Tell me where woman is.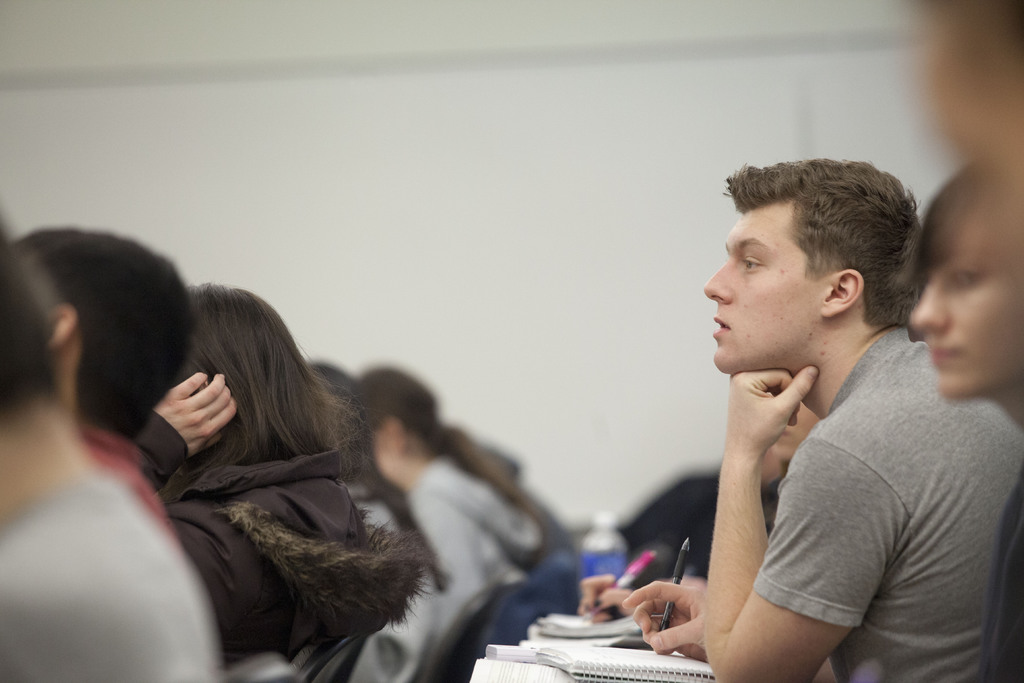
woman is at <bbox>134, 279, 433, 664</bbox>.
